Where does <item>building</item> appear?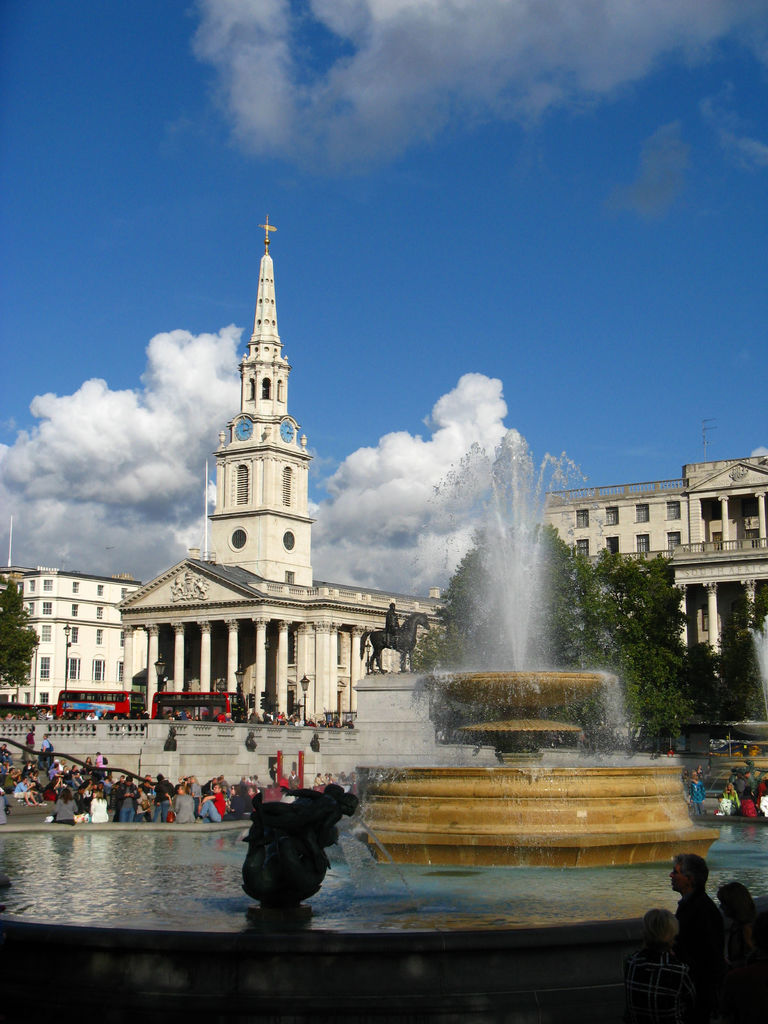
Appears at crop(542, 452, 767, 671).
